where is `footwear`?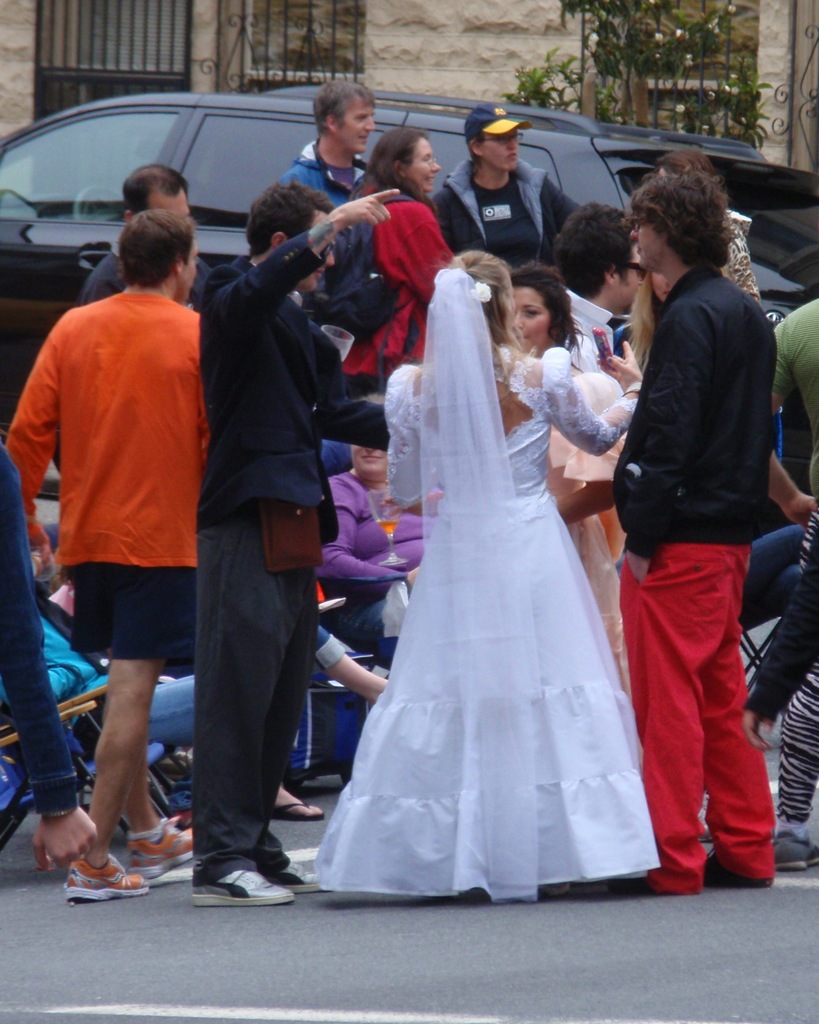
[697,843,772,890].
